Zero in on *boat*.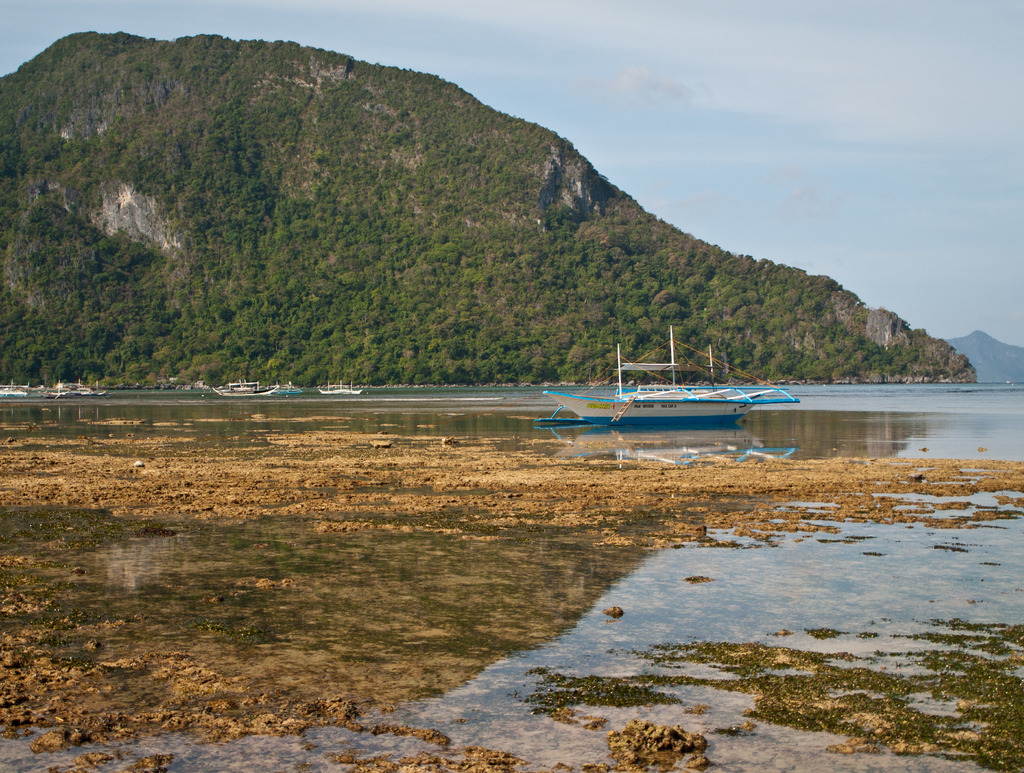
Zeroed in: select_region(278, 383, 295, 393).
